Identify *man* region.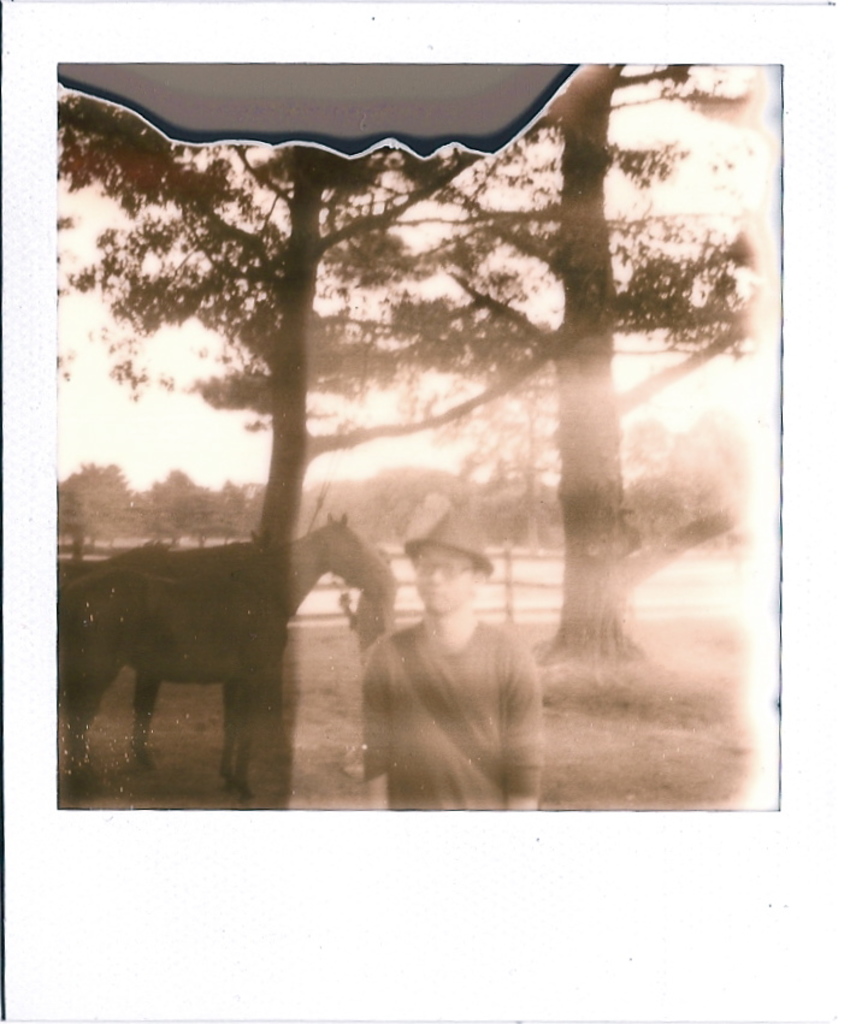
Region: box(366, 509, 541, 810).
